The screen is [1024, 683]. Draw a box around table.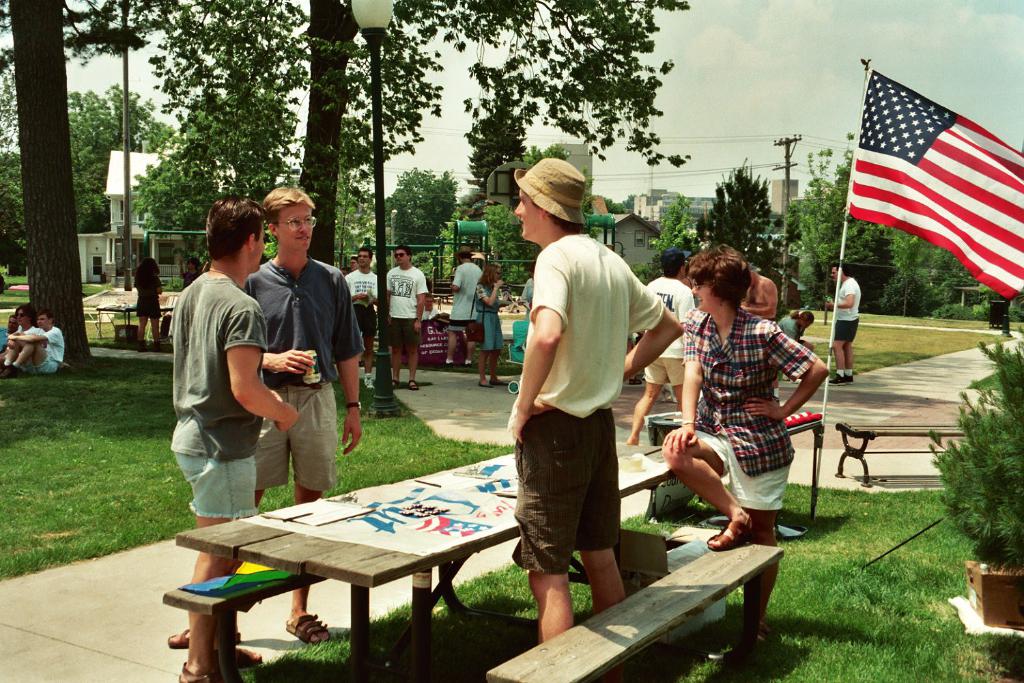
bbox=(171, 426, 685, 682).
